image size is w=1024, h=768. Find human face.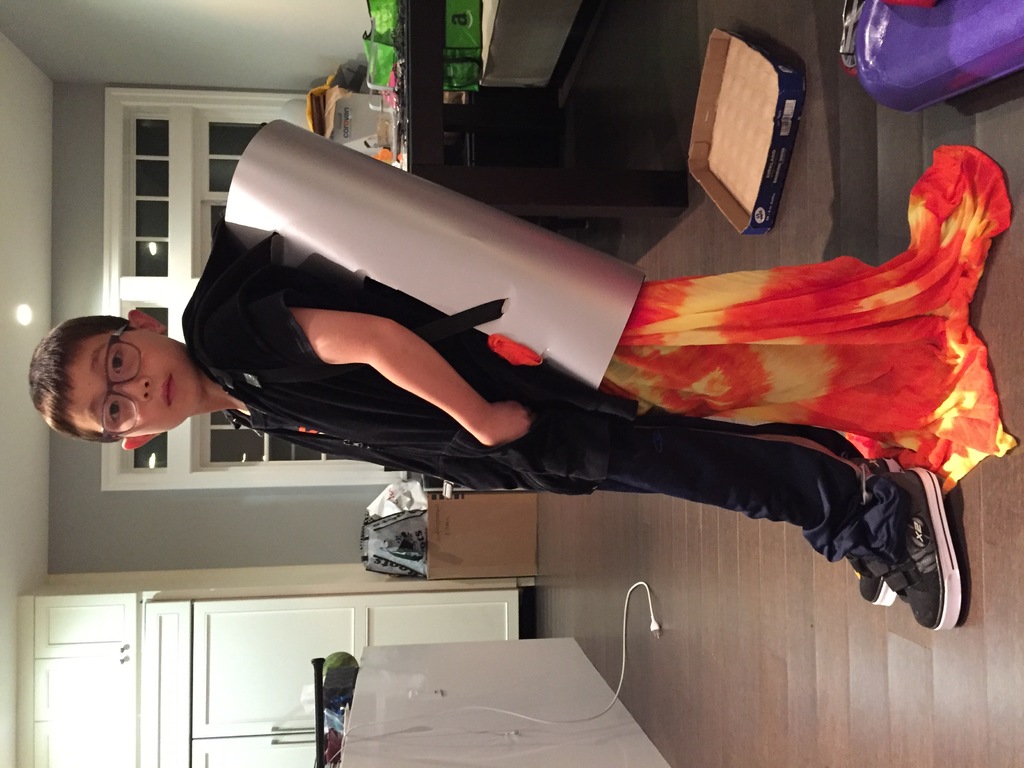
Rect(72, 335, 200, 430).
